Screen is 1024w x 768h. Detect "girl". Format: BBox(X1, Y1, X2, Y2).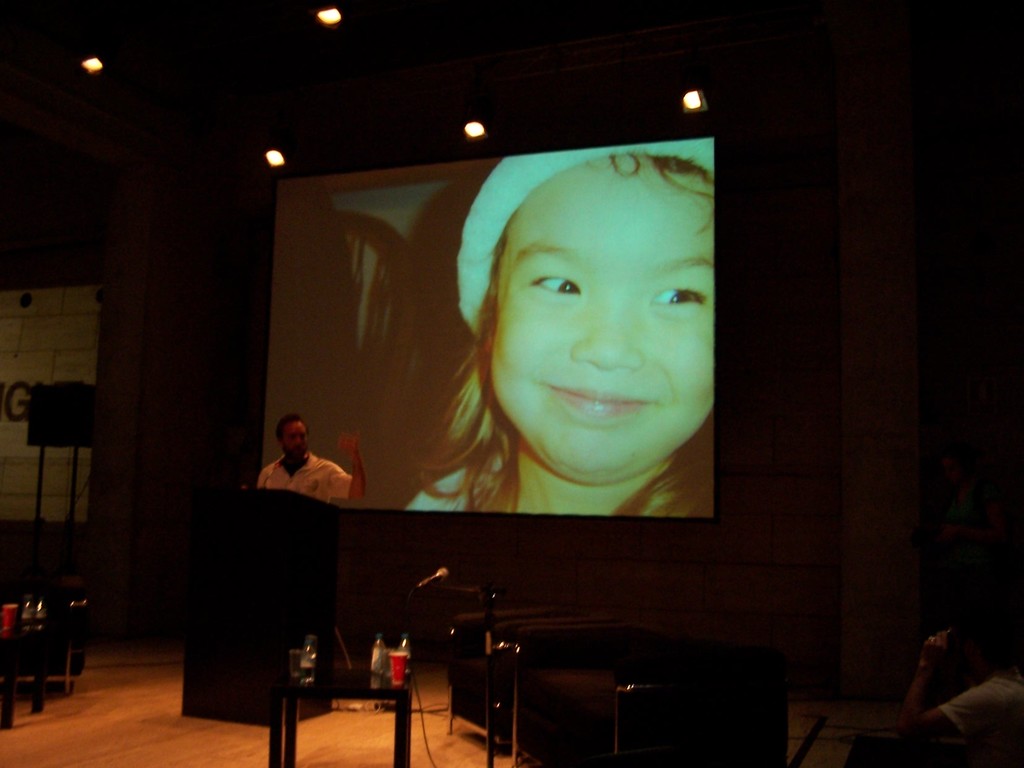
BBox(399, 132, 710, 519).
